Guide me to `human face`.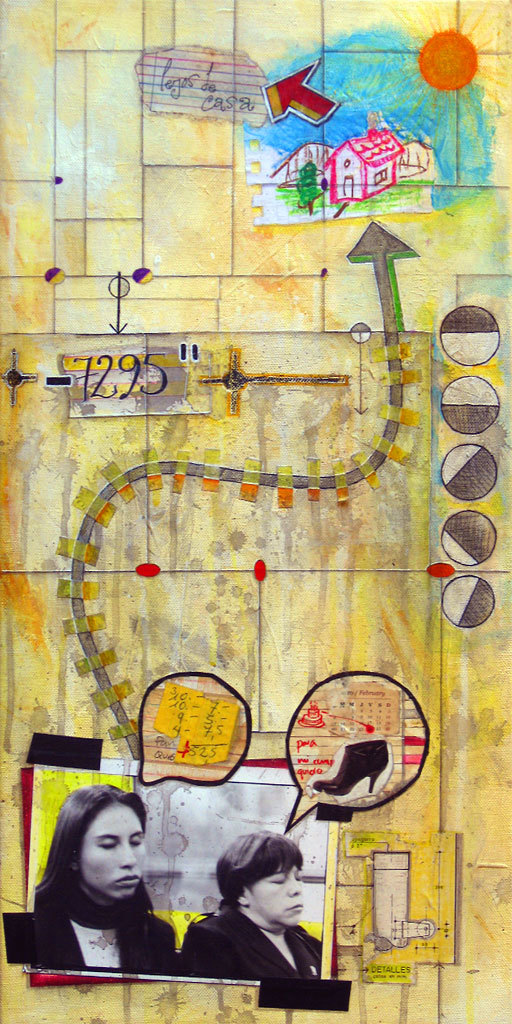
Guidance: x1=246, y1=856, x2=308, y2=927.
